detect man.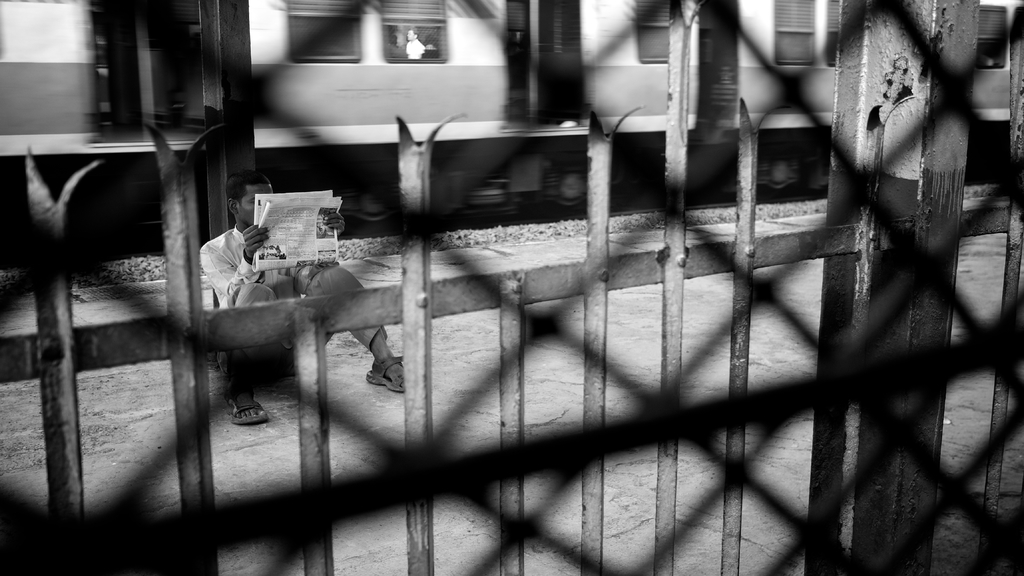
Detected at 186 197 409 421.
